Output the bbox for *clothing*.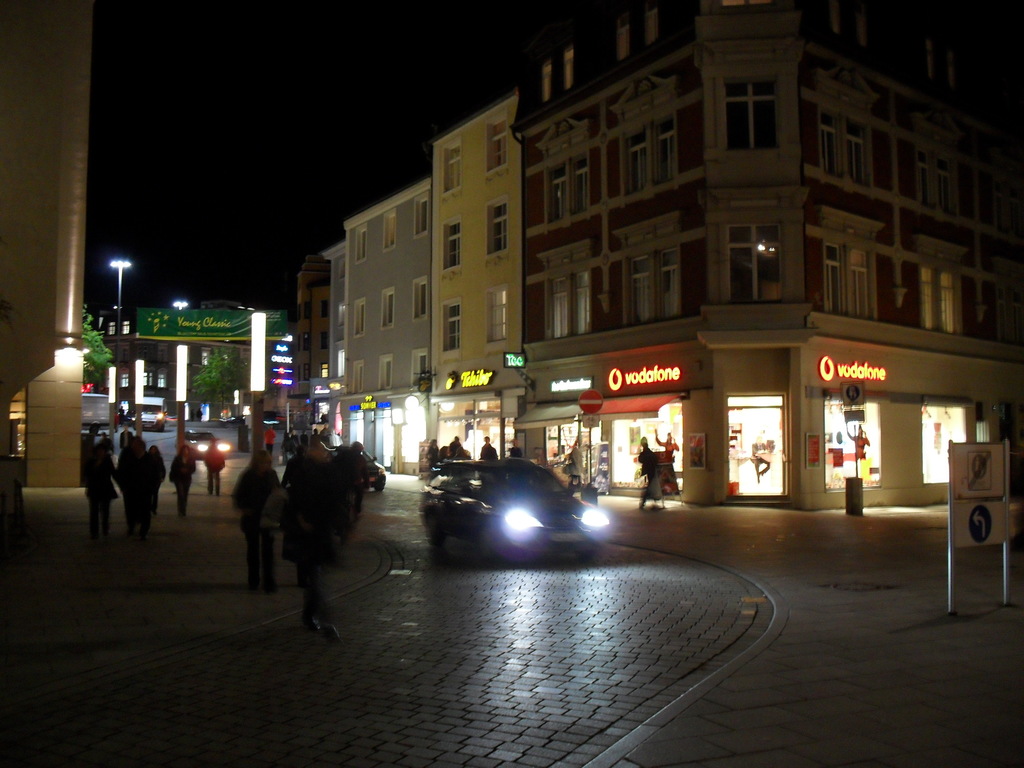
left=202, top=441, right=227, bottom=493.
